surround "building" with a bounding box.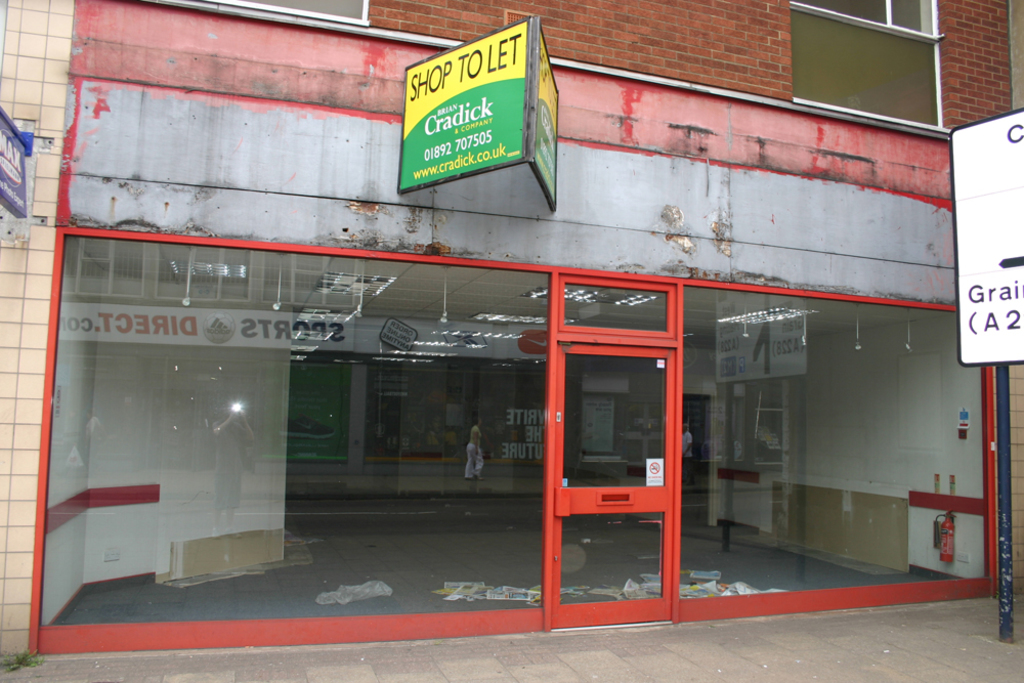
crop(0, 0, 1023, 655).
